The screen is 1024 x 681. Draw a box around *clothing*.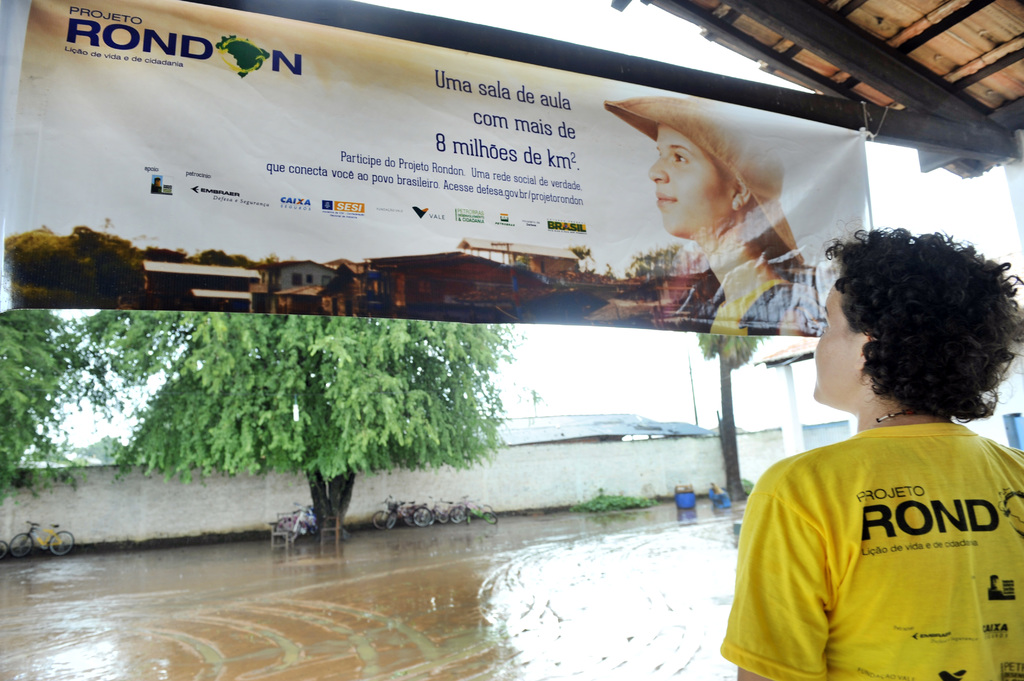
bbox=[751, 392, 1023, 664].
